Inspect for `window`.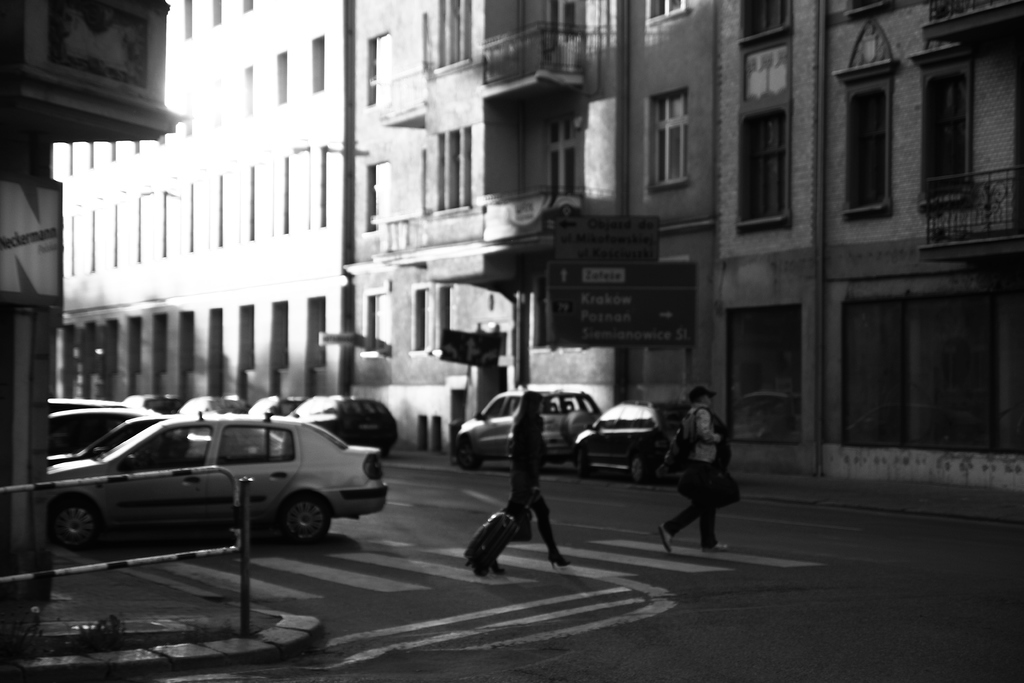
Inspection: detection(162, 183, 173, 252).
